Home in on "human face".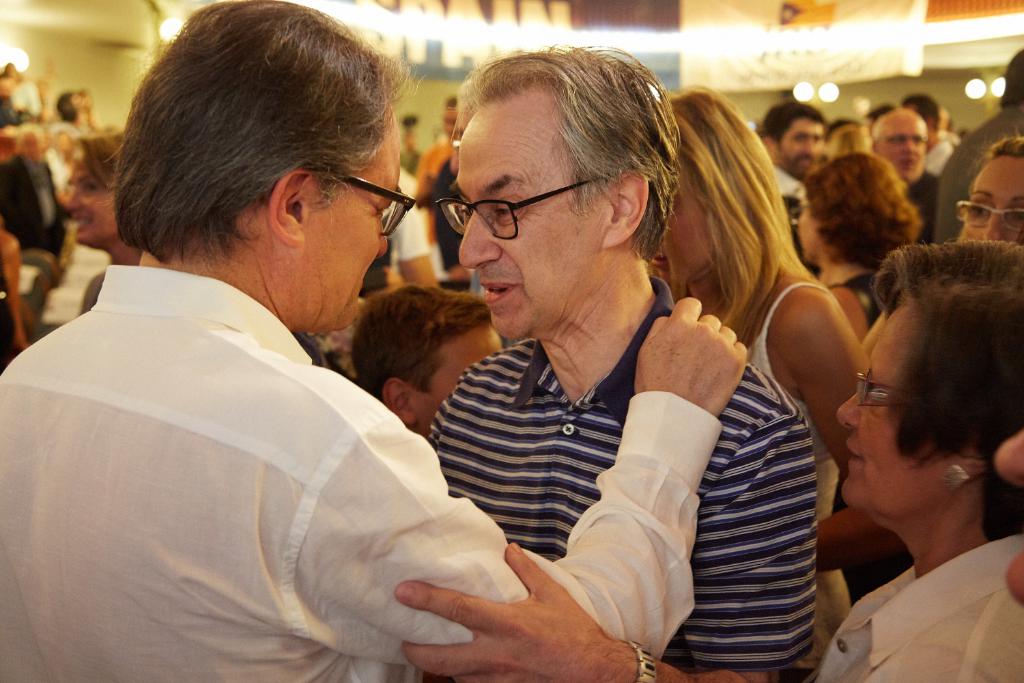
Homed in at (300, 122, 401, 333).
